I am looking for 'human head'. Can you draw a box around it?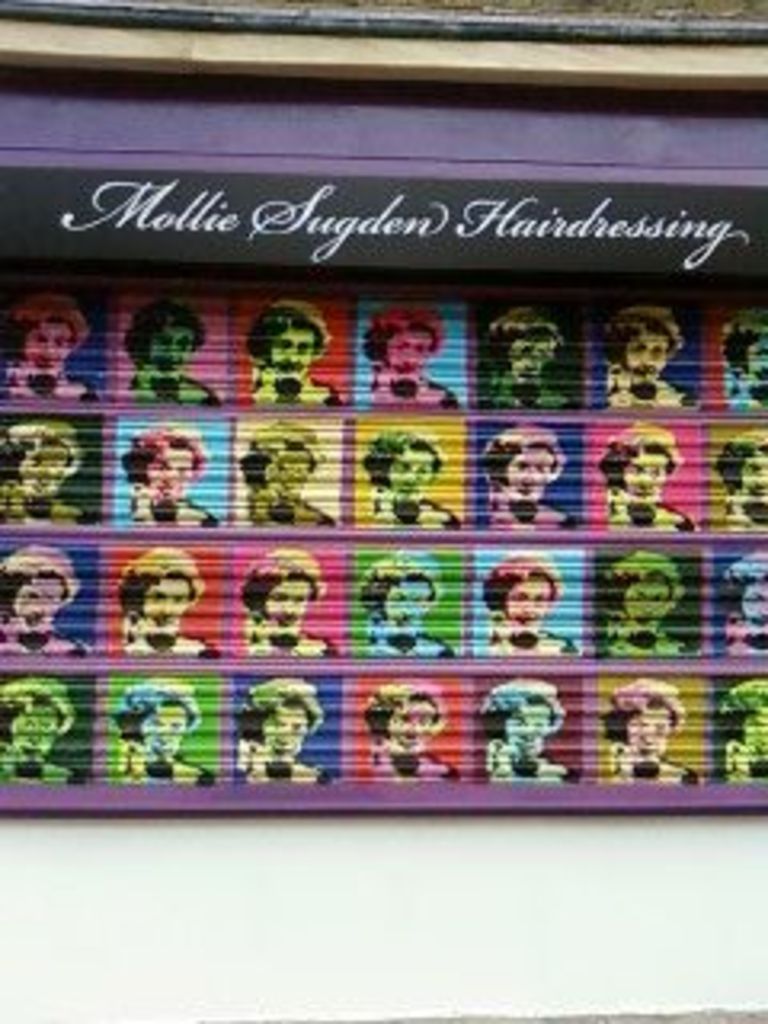
Sure, the bounding box is 490,314,573,384.
